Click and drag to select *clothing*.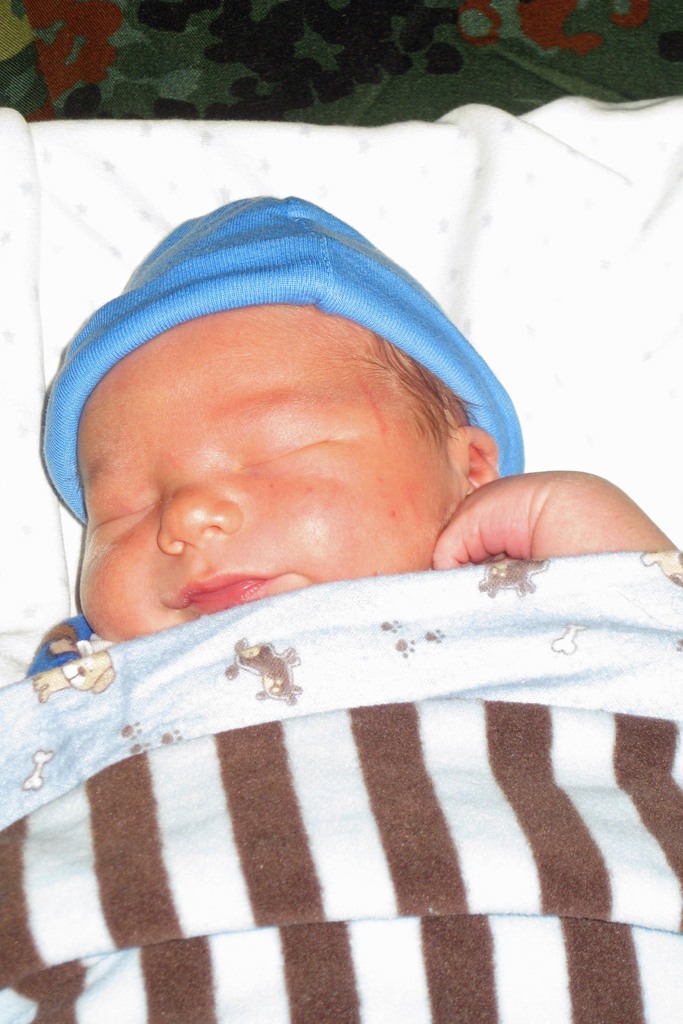
Selection: 0/541/682/1023.
